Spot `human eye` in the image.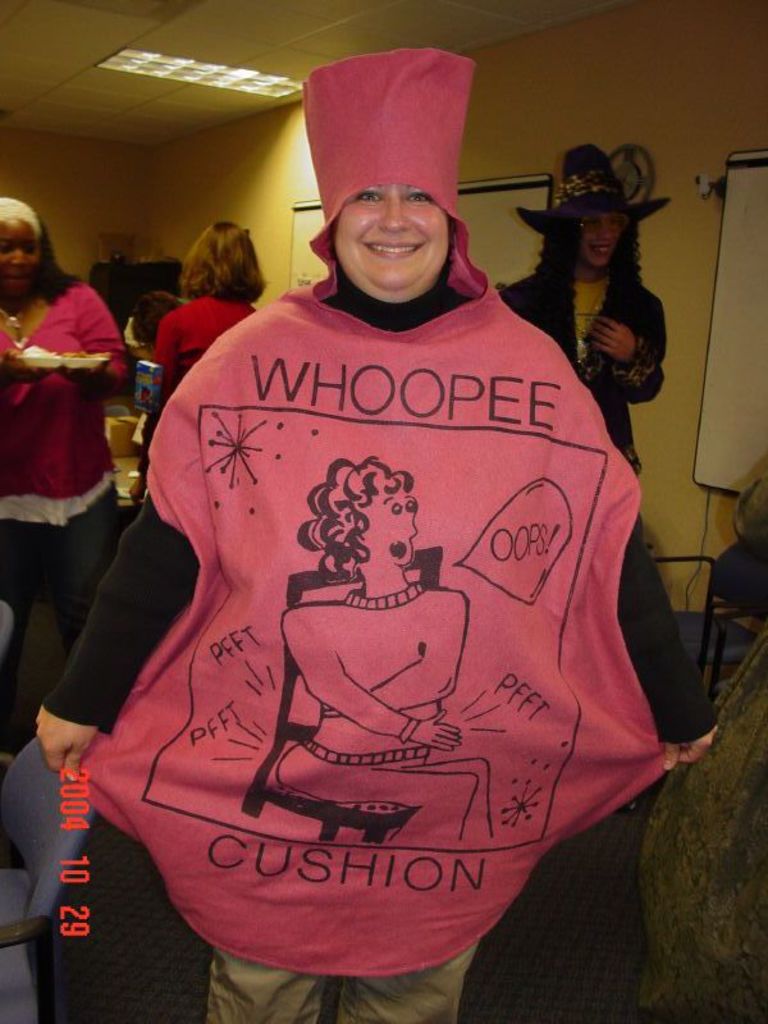
`human eye` found at (352, 191, 387, 209).
